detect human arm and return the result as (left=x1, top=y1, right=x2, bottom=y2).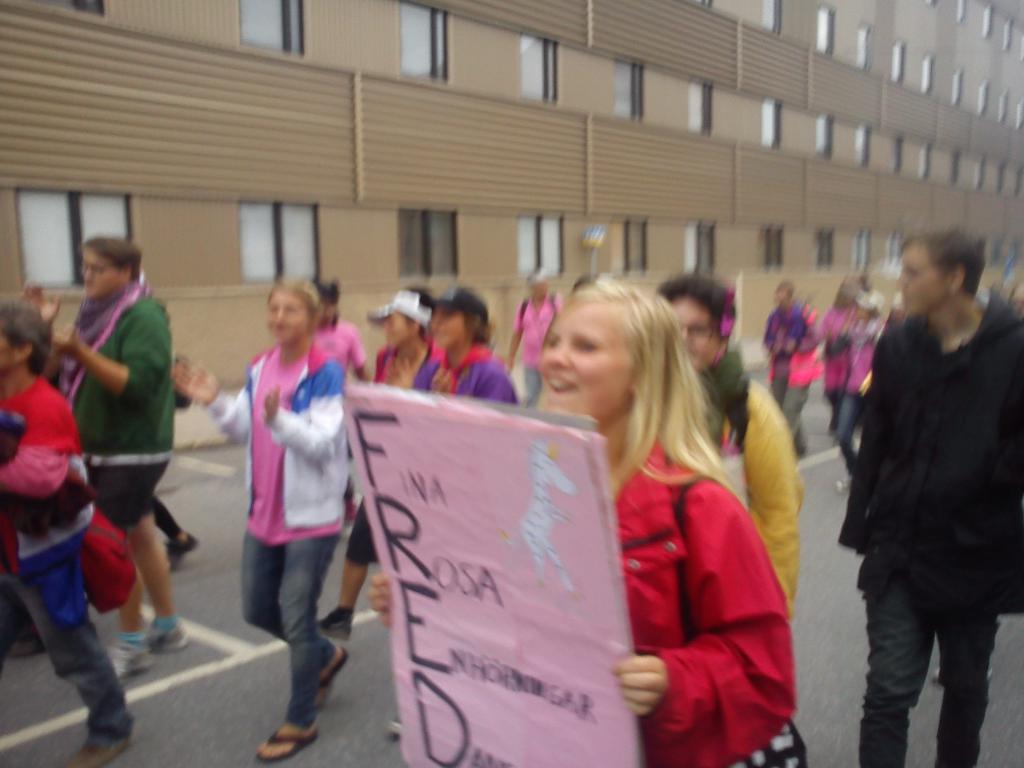
(left=0, top=388, right=78, bottom=500).
